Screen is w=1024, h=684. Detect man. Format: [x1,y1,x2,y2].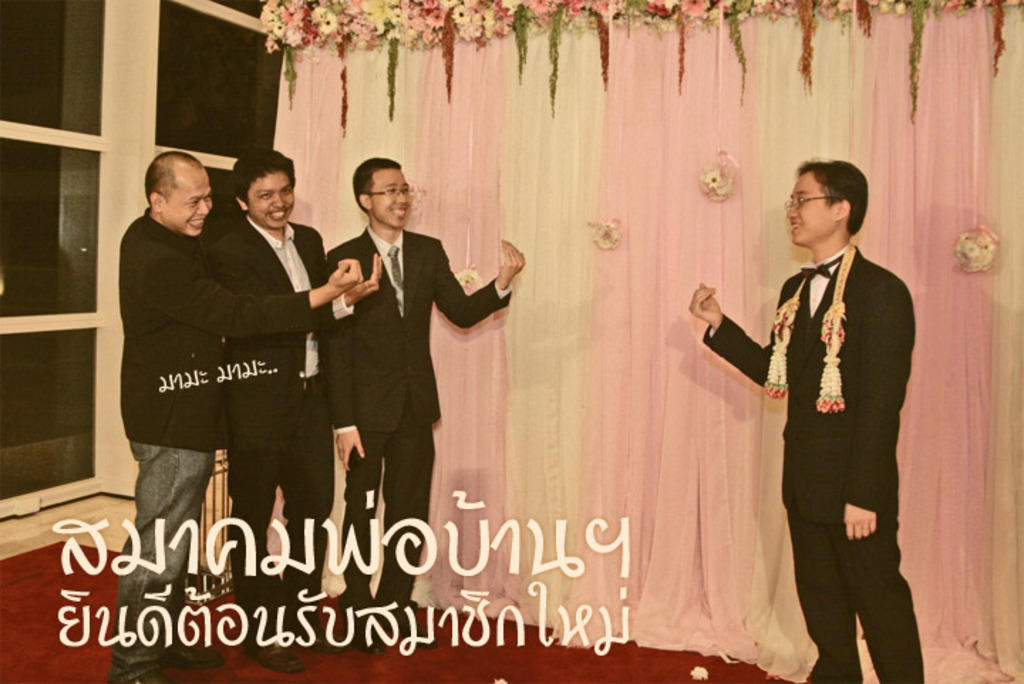
[323,151,546,637].
